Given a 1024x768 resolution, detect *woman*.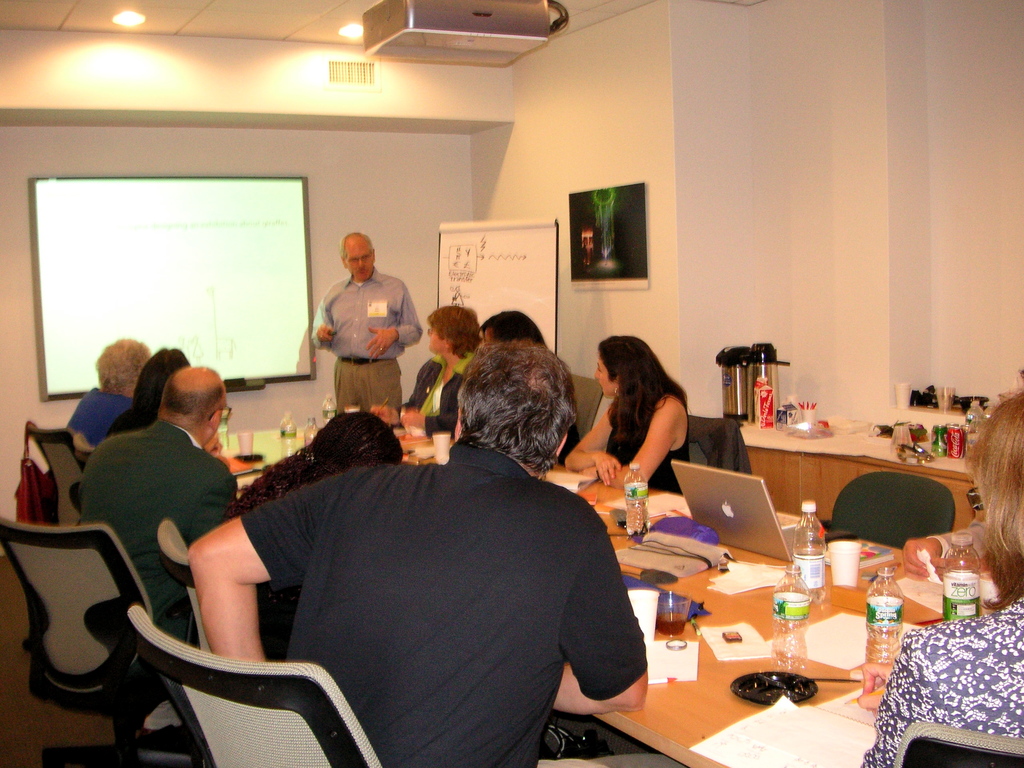
{"left": 371, "top": 305, "right": 488, "bottom": 434}.
